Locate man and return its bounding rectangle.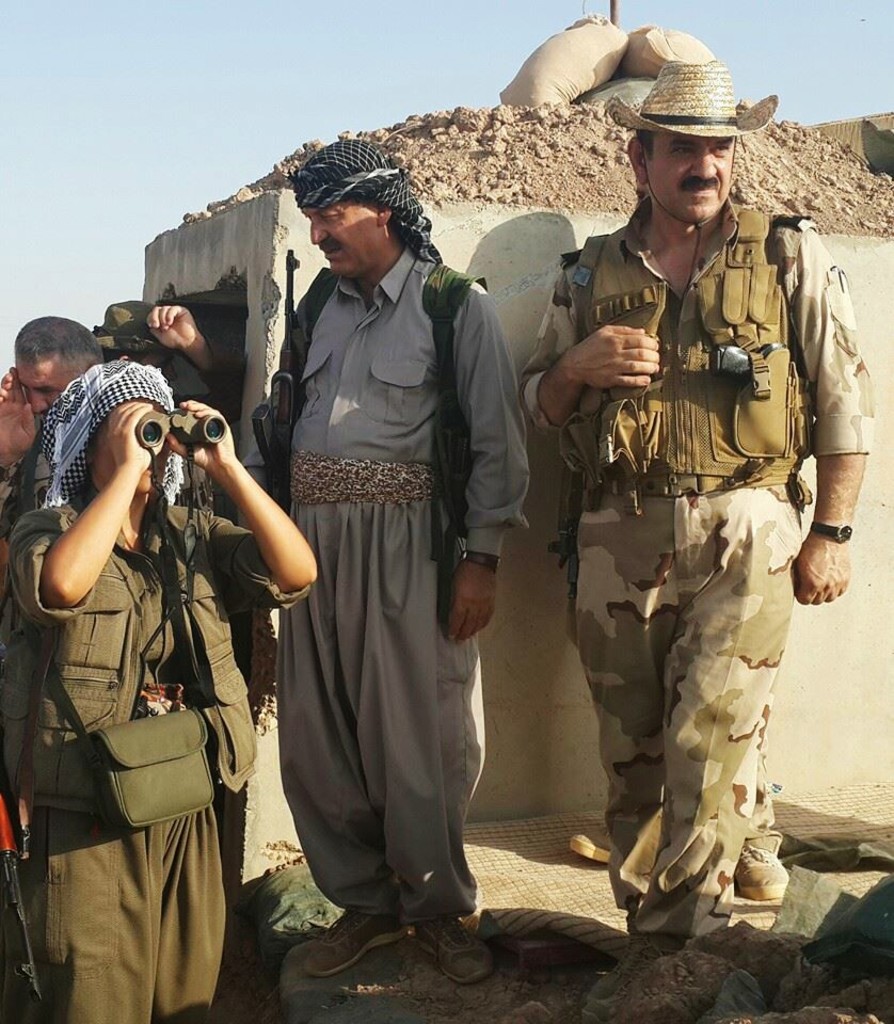
<bbox>93, 294, 242, 518</bbox>.
